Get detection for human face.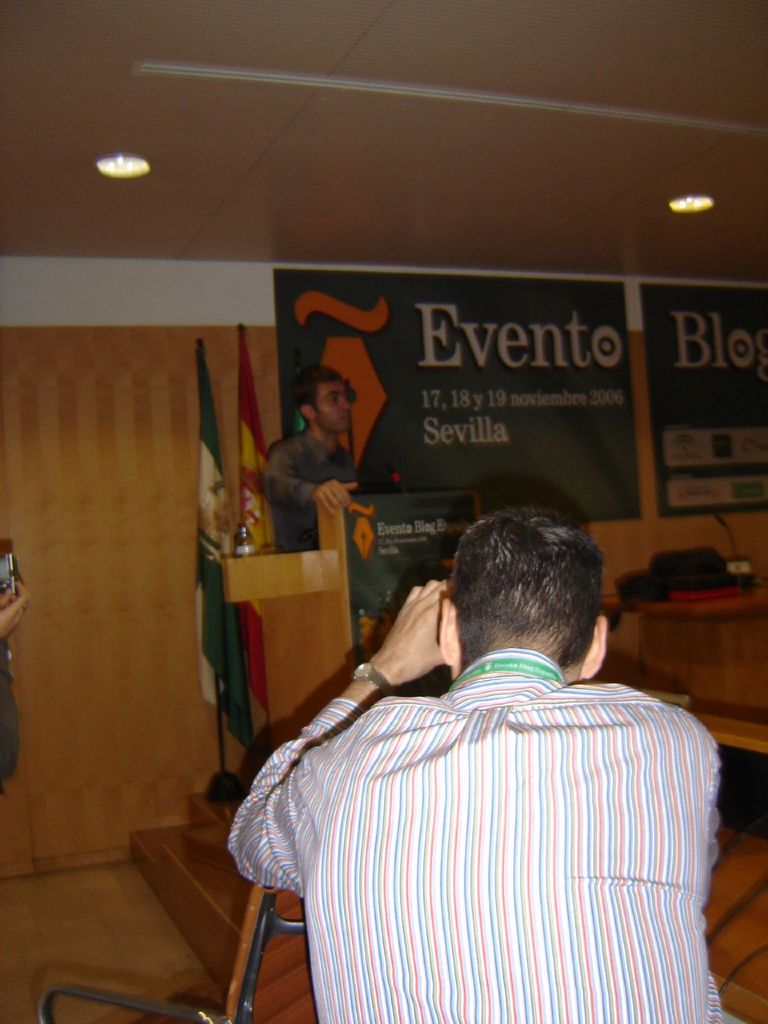
Detection: 319, 383, 350, 433.
